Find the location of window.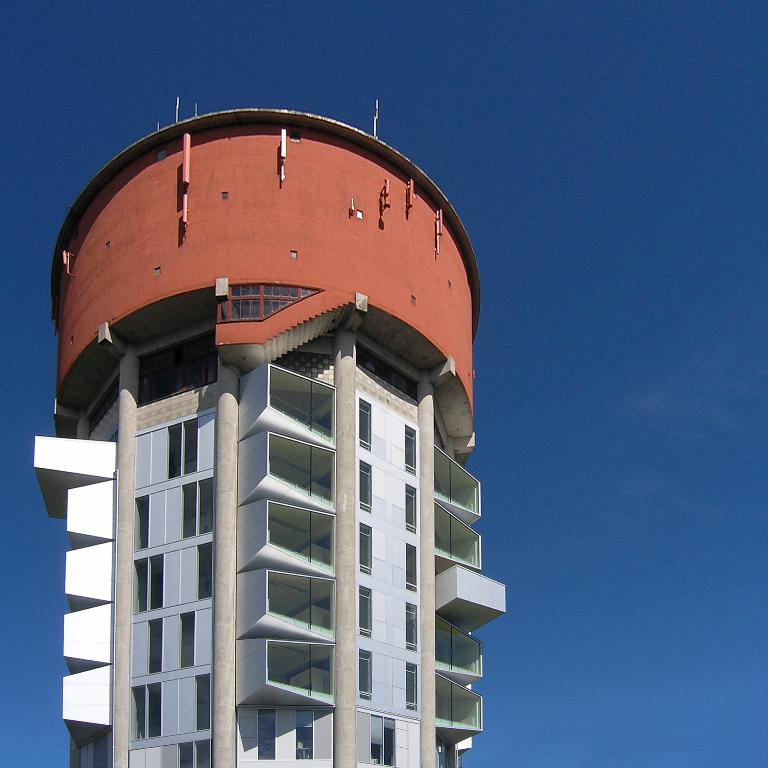
Location: [96, 738, 108, 767].
